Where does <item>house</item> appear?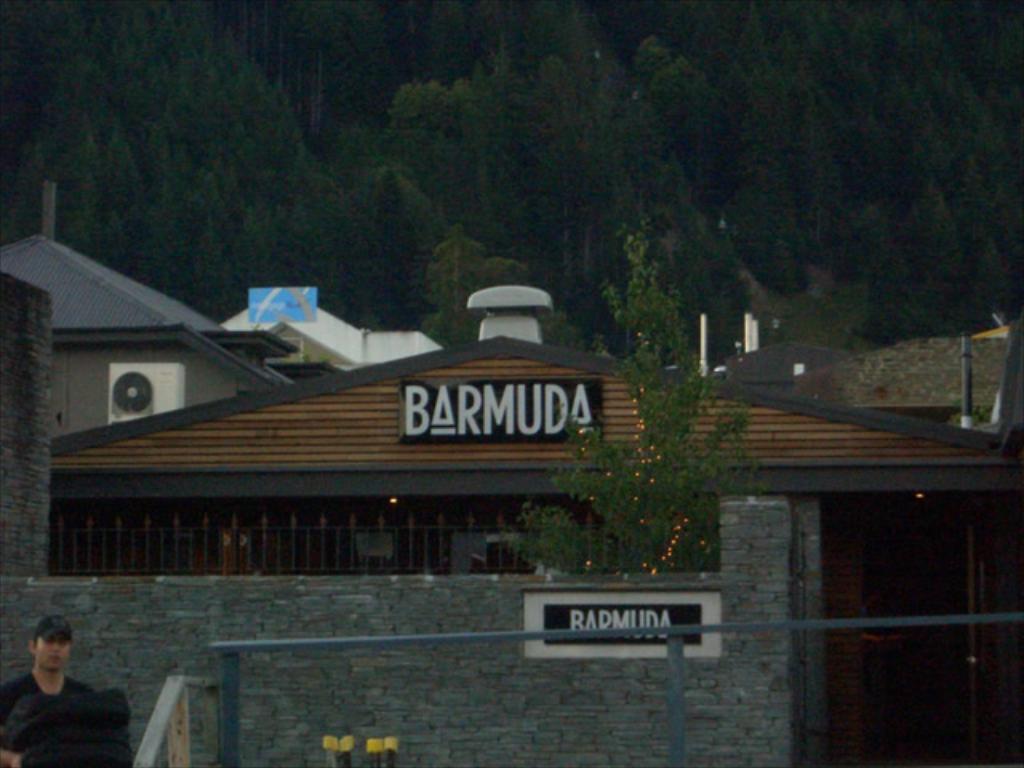
Appears at (x1=45, y1=288, x2=1014, y2=766).
